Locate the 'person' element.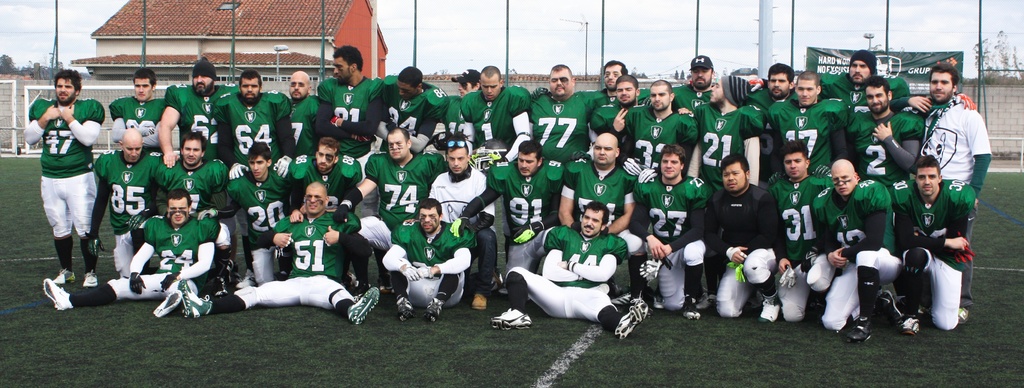
Element bbox: <box>519,61,603,163</box>.
